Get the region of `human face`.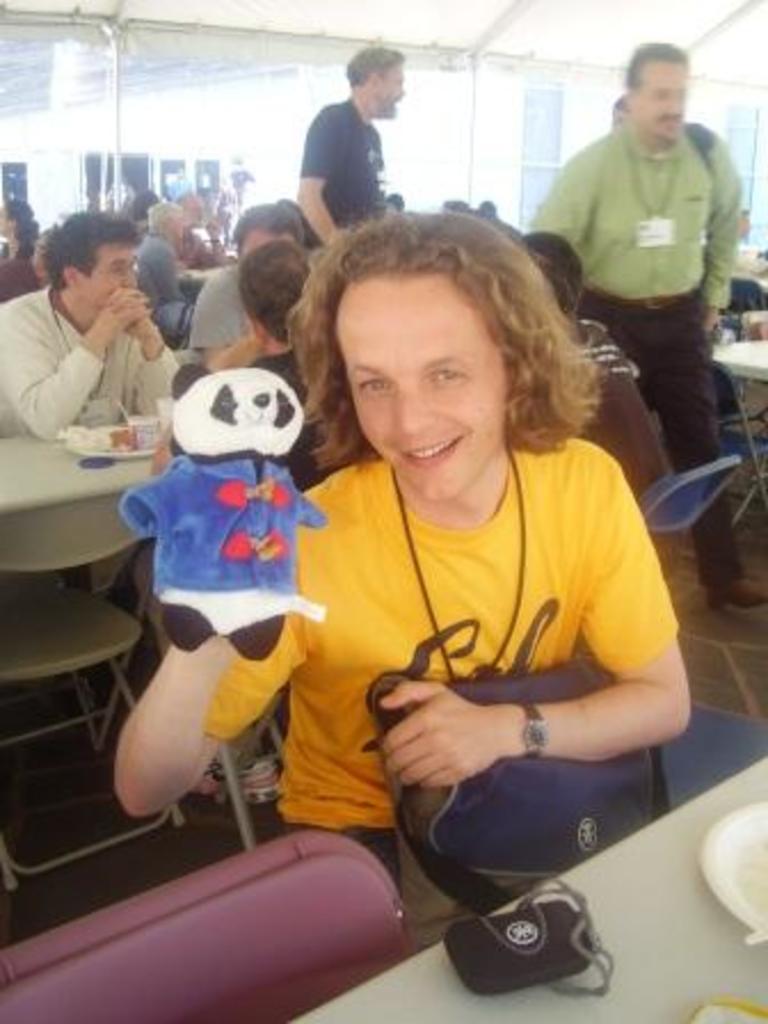
[325, 277, 514, 498].
